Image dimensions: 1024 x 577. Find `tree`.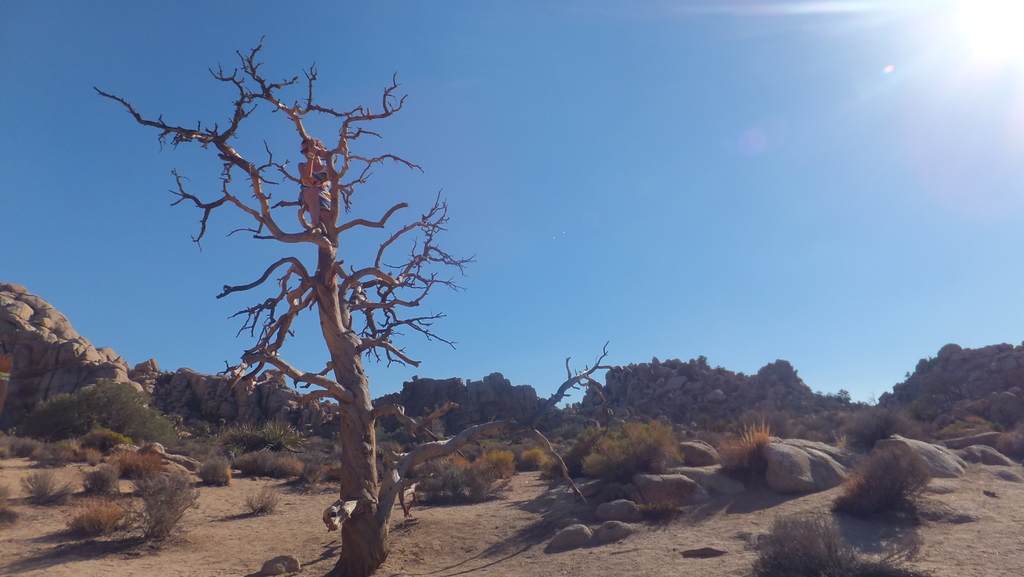
Rect(117, 26, 484, 526).
